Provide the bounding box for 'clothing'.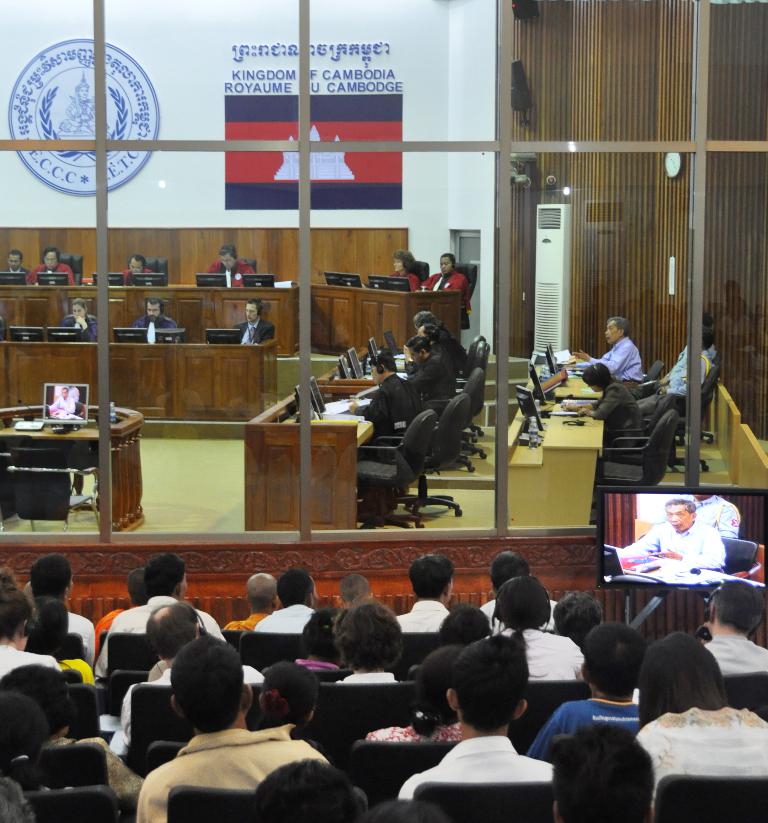
Rect(592, 388, 638, 452).
